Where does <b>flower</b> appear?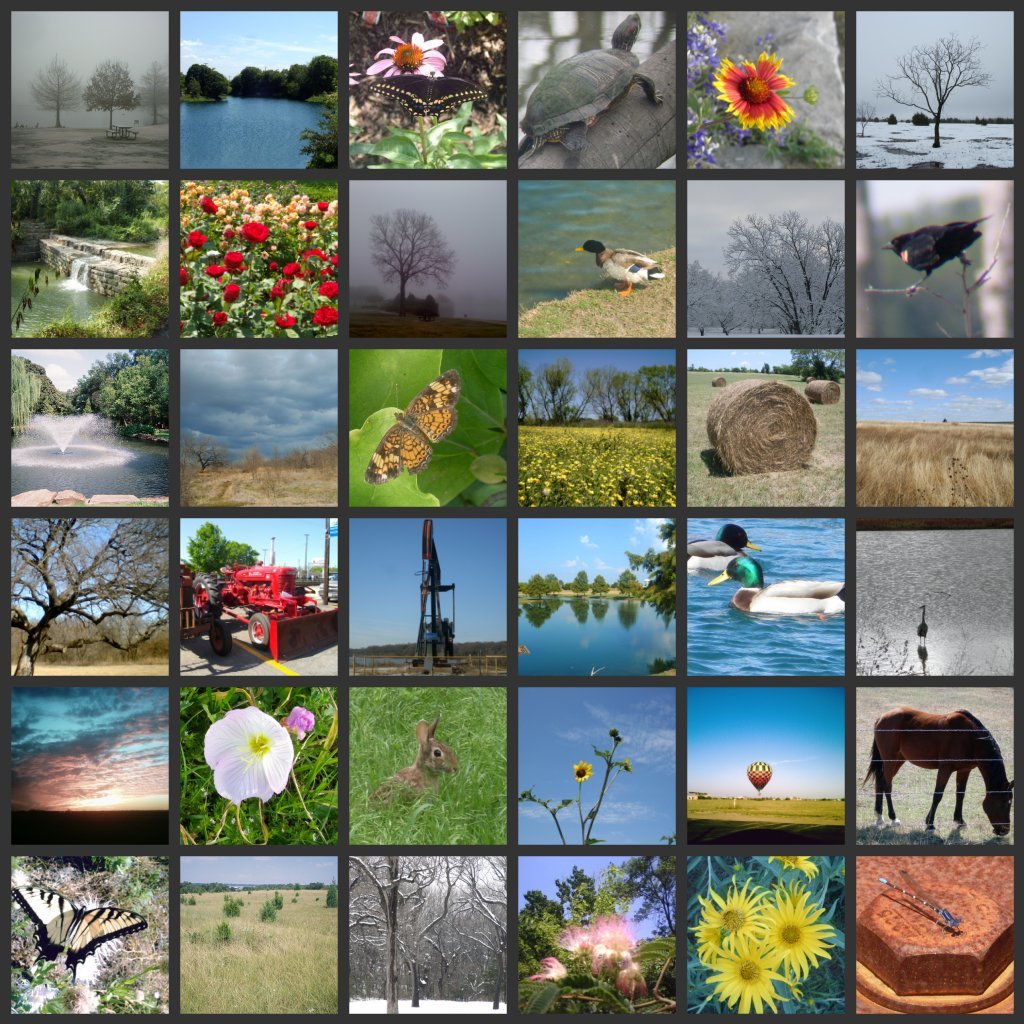
Appears at pyautogui.locateOnScreen(758, 28, 778, 55).
